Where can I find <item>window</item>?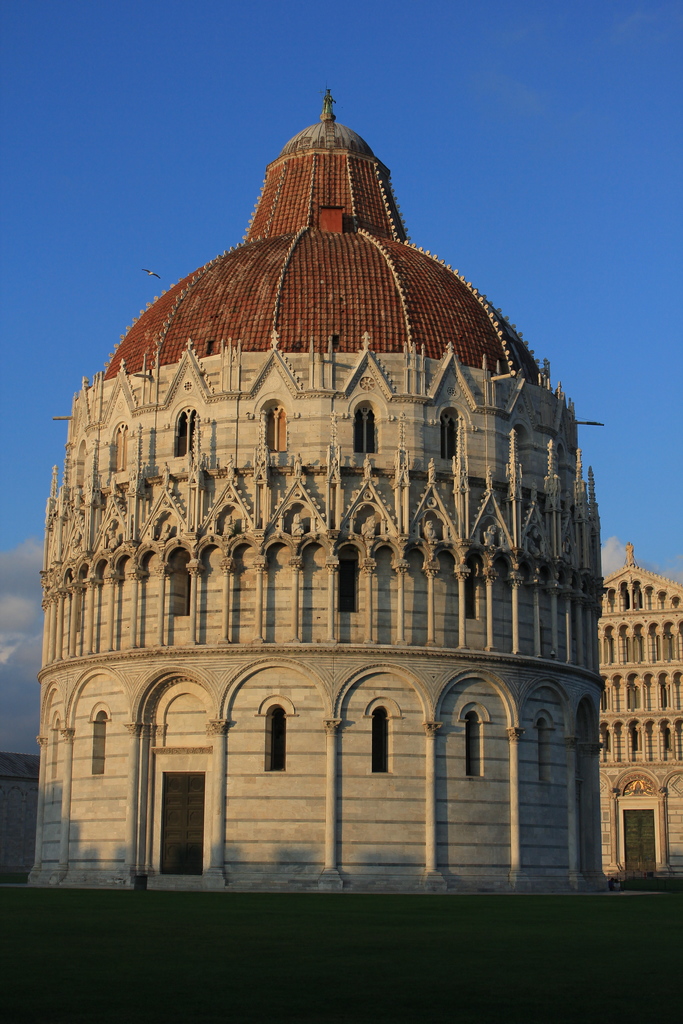
You can find it at bbox=[360, 704, 395, 772].
